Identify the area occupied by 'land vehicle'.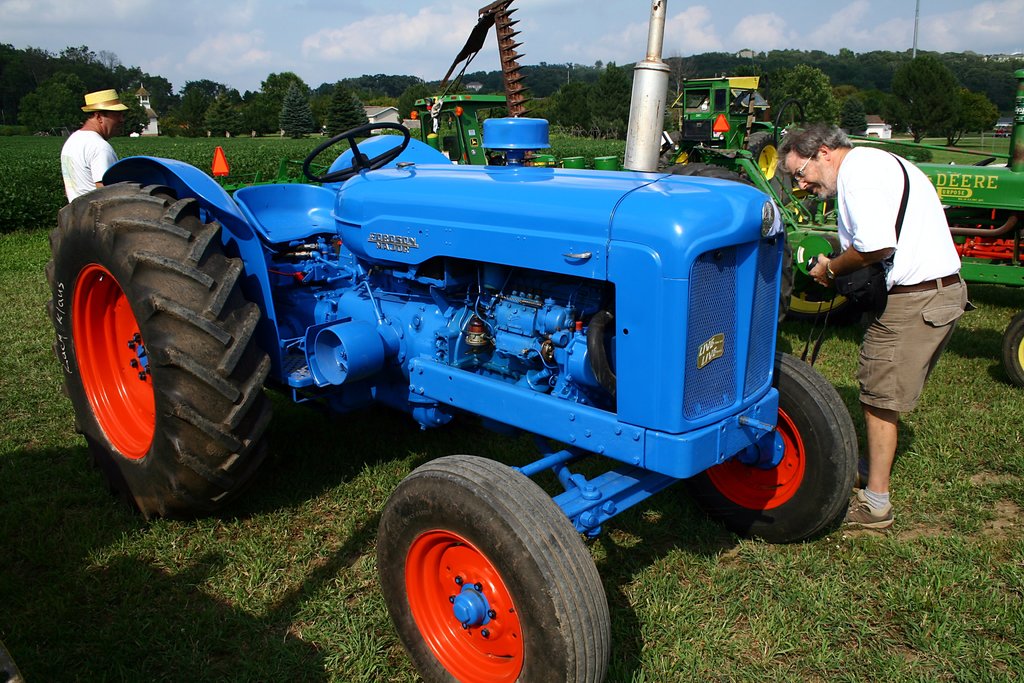
Area: bbox(416, 93, 509, 165).
